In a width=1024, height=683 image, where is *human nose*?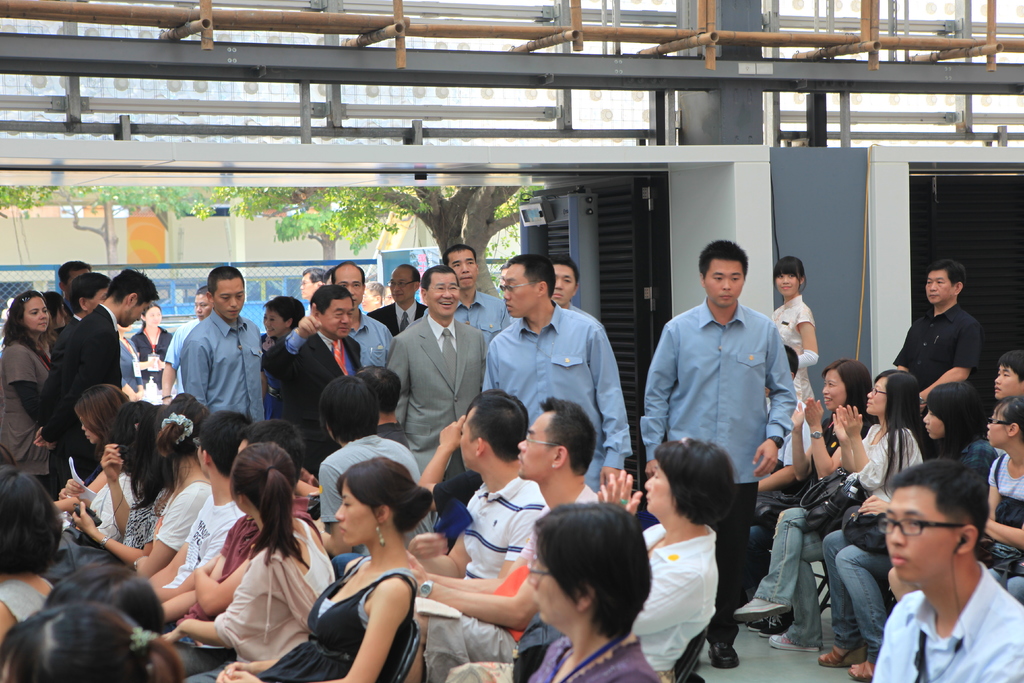
region(525, 559, 542, 589).
